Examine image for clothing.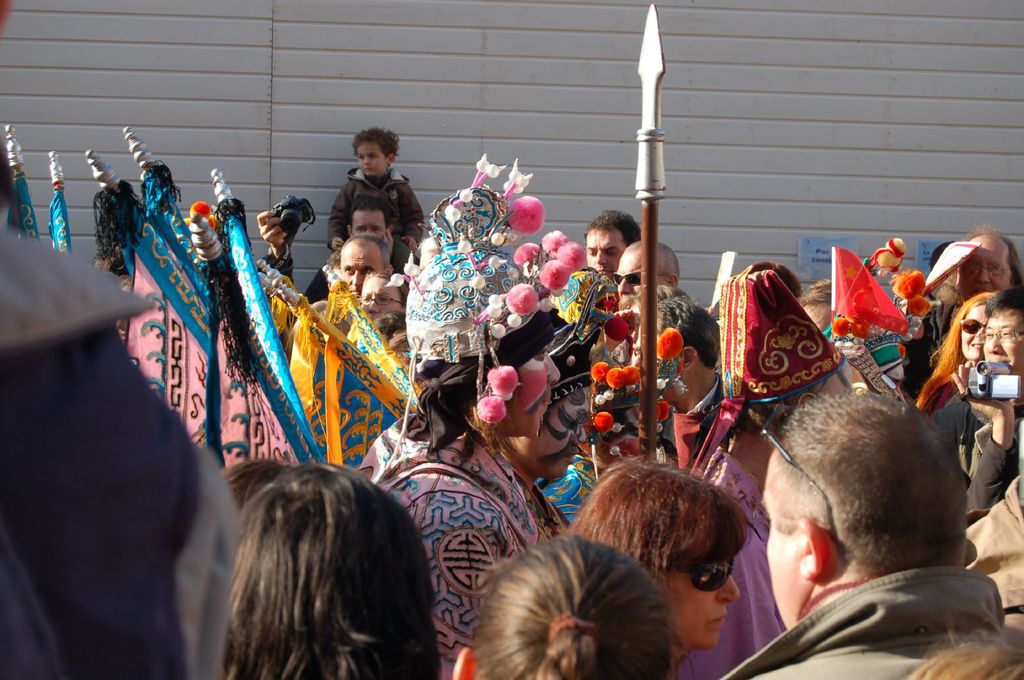
Examination result: {"left": 534, "top": 451, "right": 604, "bottom": 528}.
